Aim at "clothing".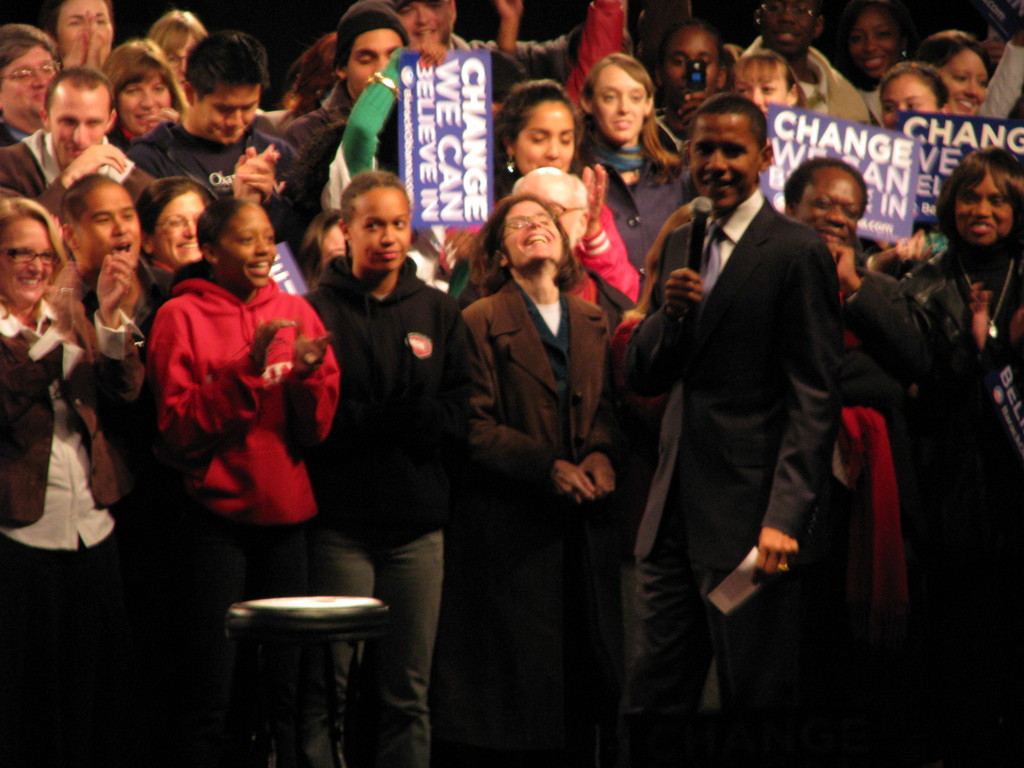
Aimed at bbox(983, 33, 1023, 152).
